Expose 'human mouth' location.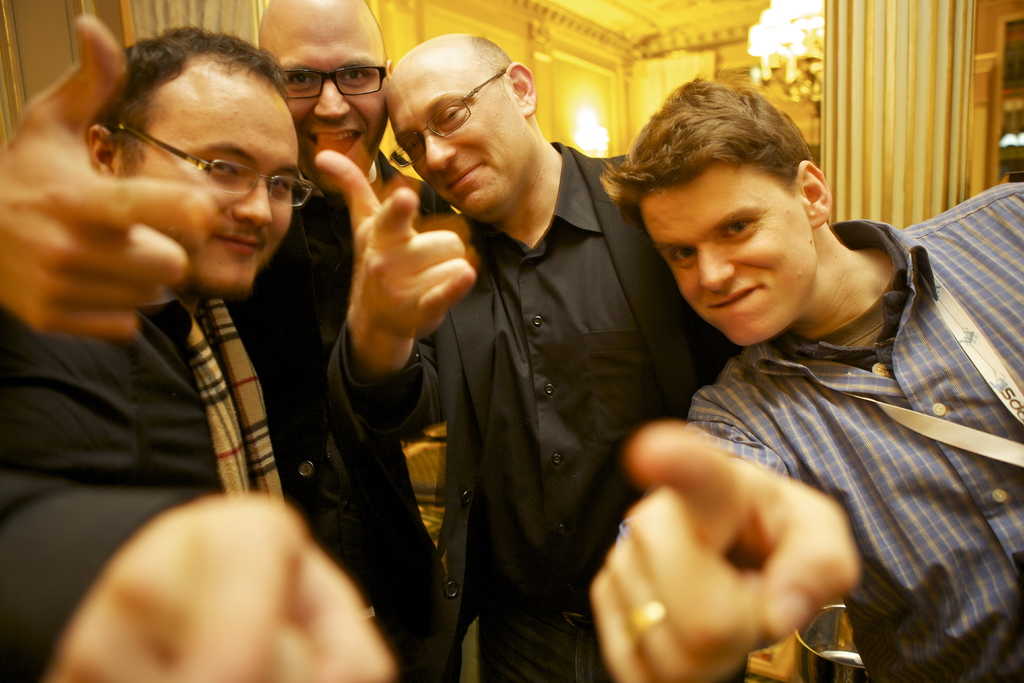
Exposed at {"left": 706, "top": 283, "right": 762, "bottom": 309}.
